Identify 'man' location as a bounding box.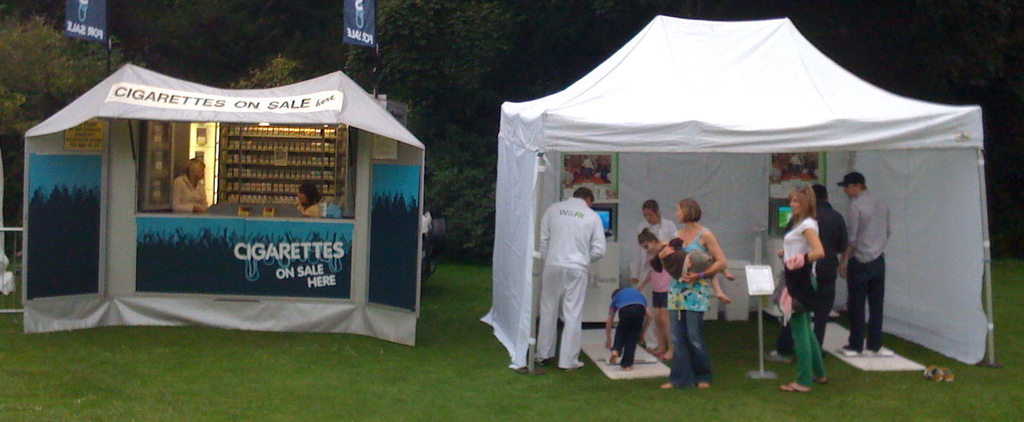
select_region(533, 189, 606, 366).
